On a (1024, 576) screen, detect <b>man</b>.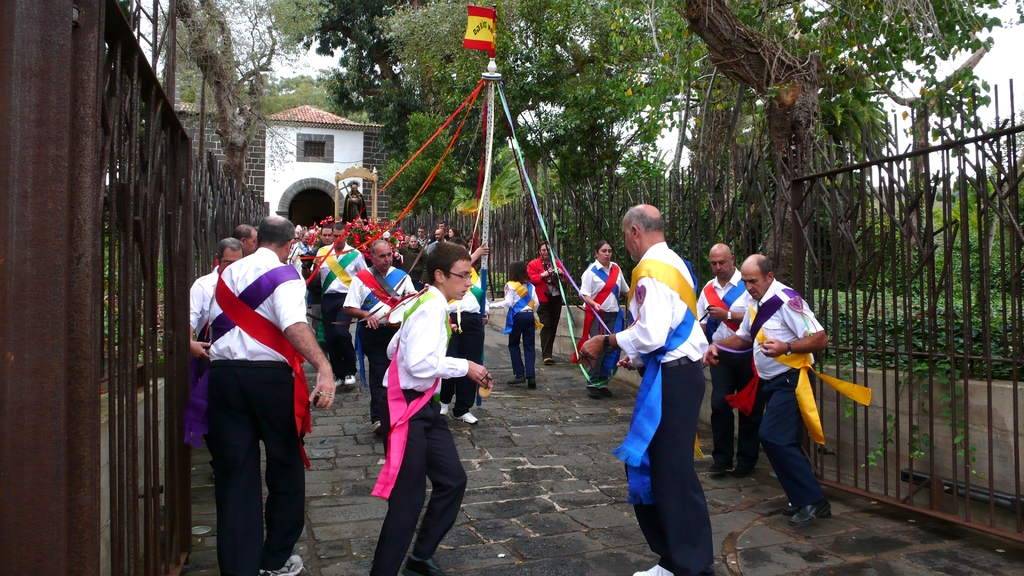
bbox(179, 177, 329, 573).
